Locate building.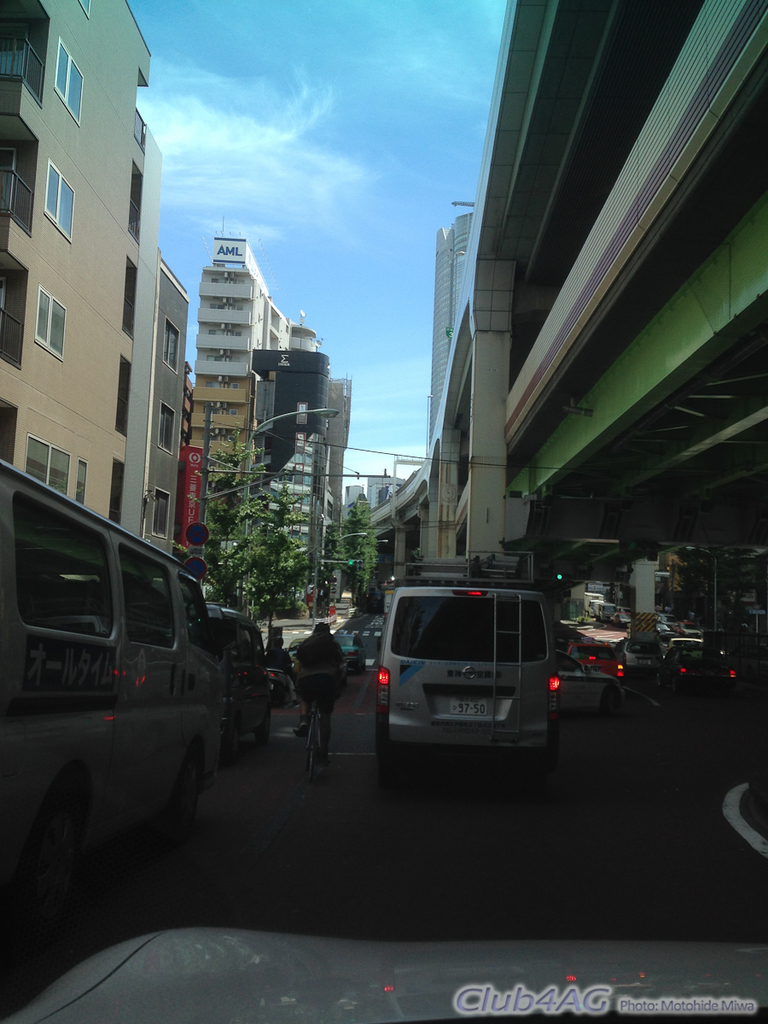
Bounding box: 196/237/288/486.
